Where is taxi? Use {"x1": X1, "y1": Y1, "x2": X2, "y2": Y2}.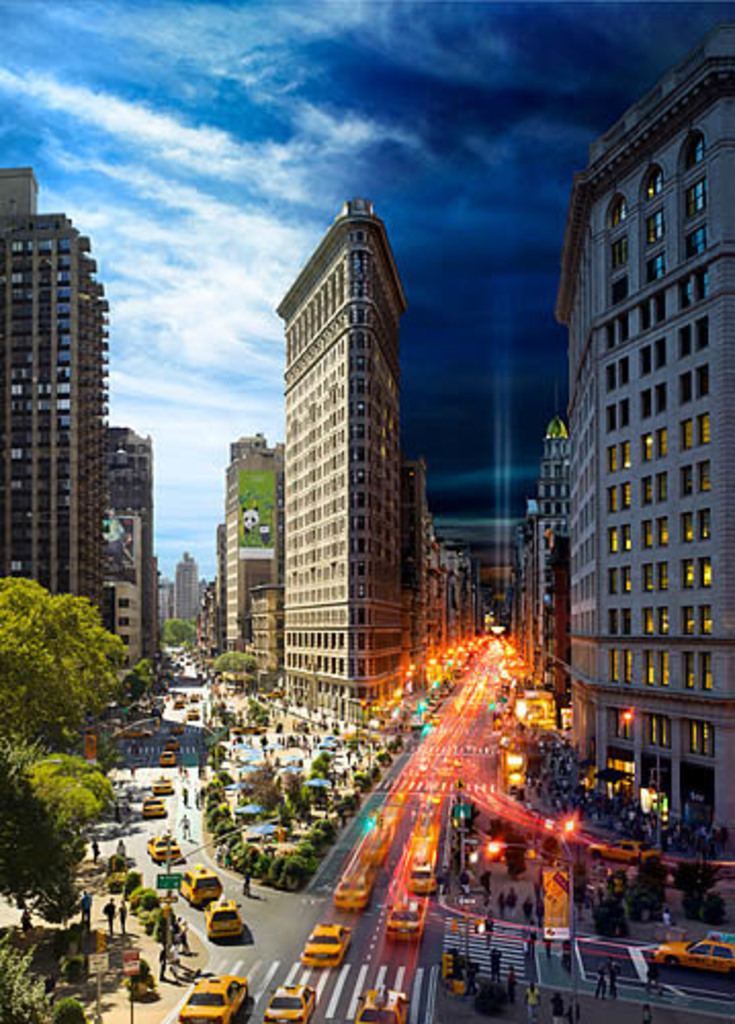
{"x1": 268, "y1": 983, "x2": 319, "y2": 1022}.
